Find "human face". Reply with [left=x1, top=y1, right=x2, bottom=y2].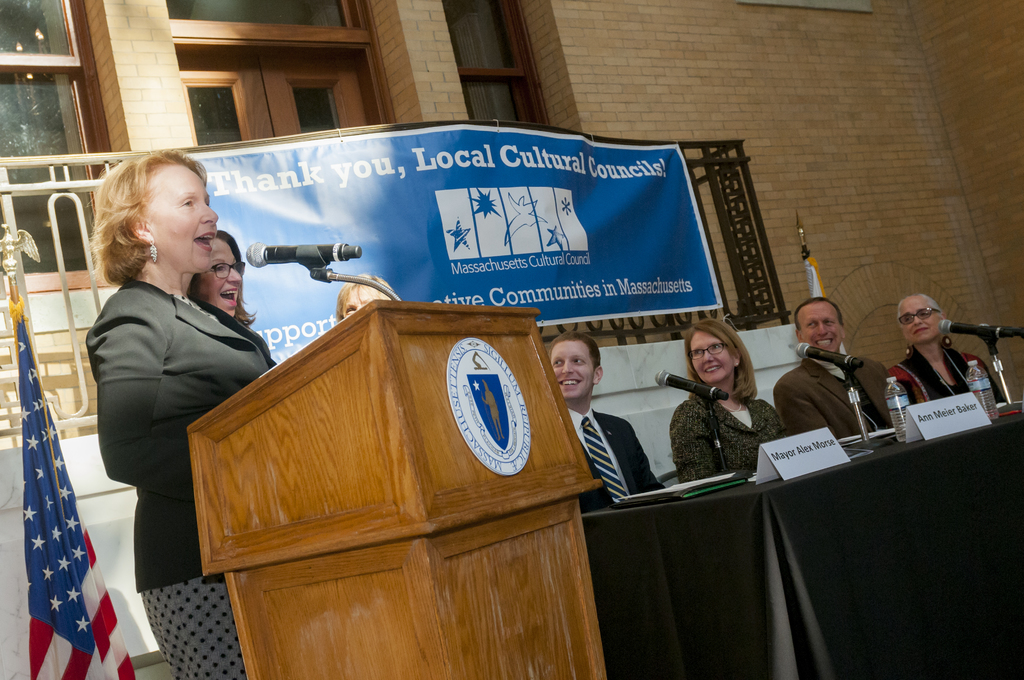
[left=342, top=289, right=371, bottom=315].
